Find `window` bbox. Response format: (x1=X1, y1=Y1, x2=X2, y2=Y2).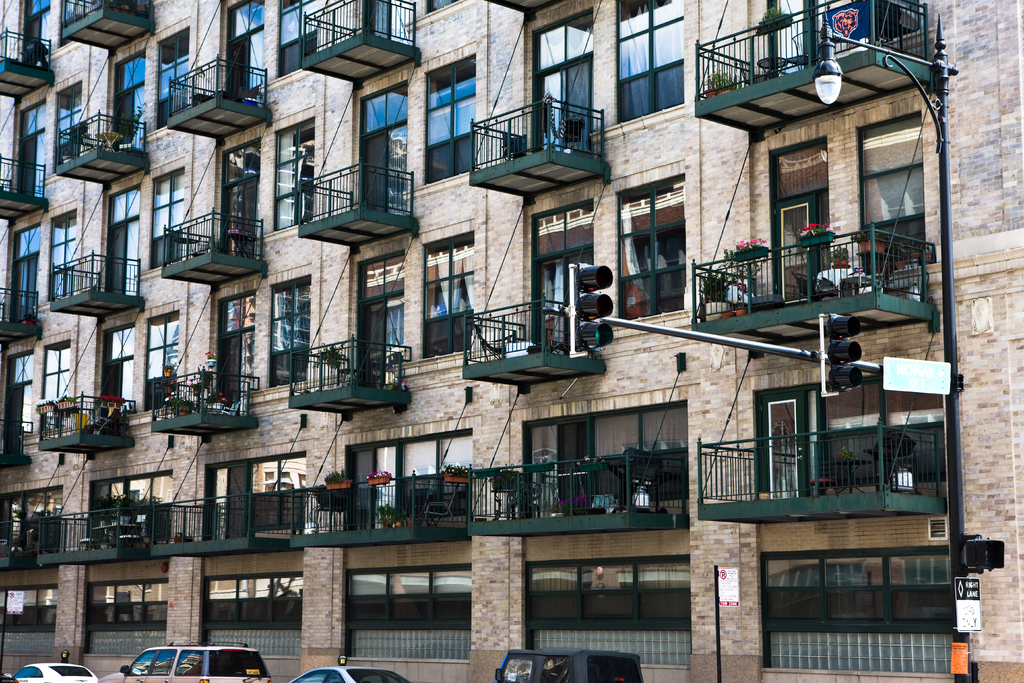
(x1=419, y1=54, x2=477, y2=189).
